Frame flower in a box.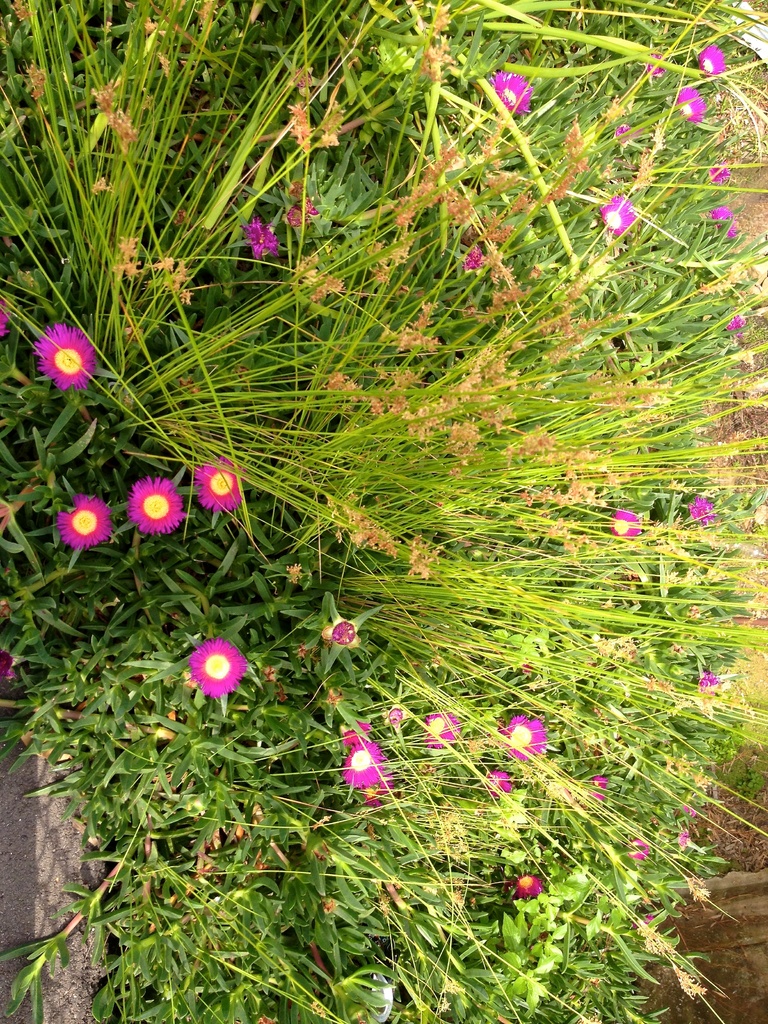
{"x1": 622, "y1": 837, "x2": 648, "y2": 865}.
